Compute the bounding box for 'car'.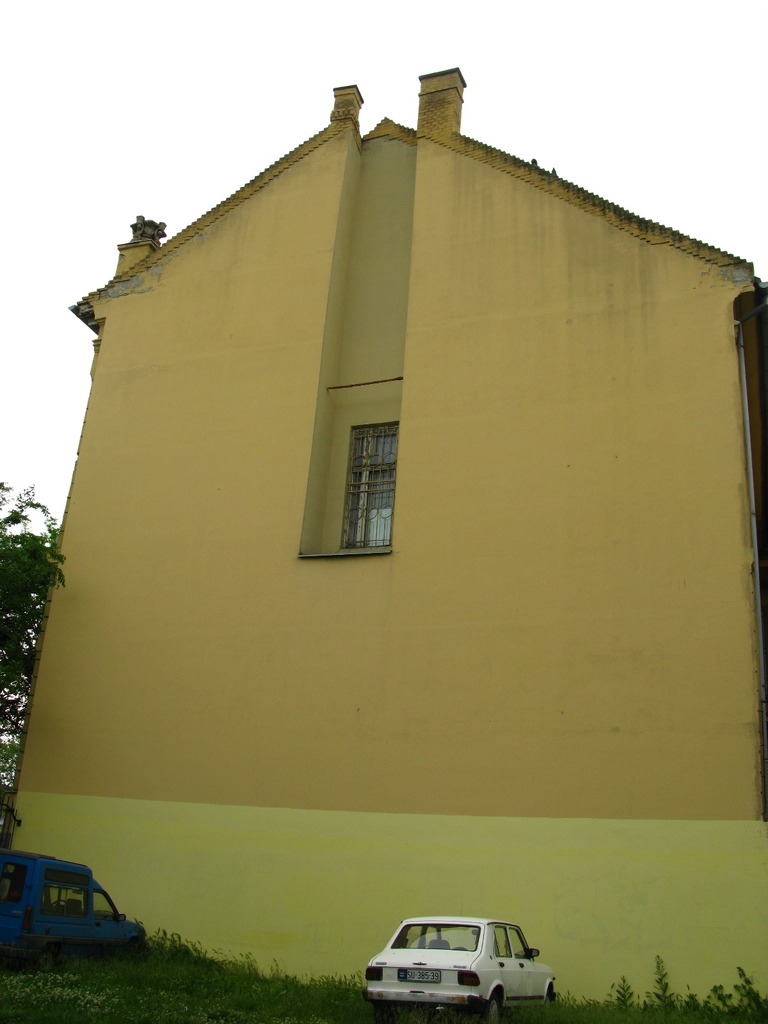
362,917,558,1023.
